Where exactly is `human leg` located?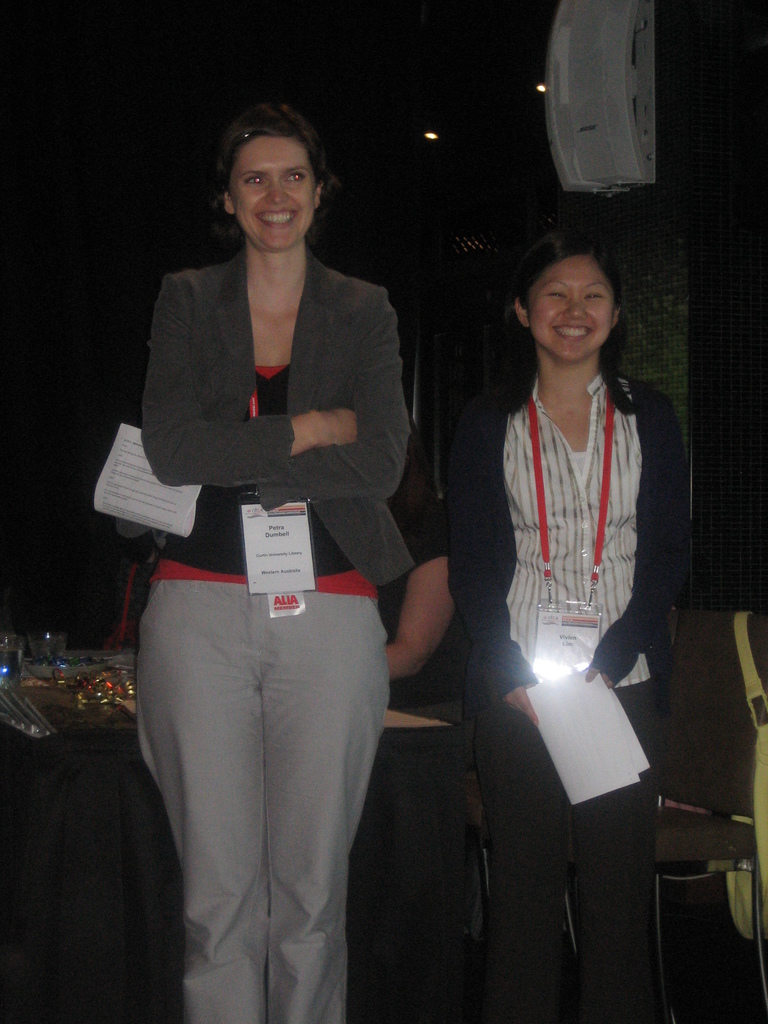
Its bounding box is 129,578,265,1022.
